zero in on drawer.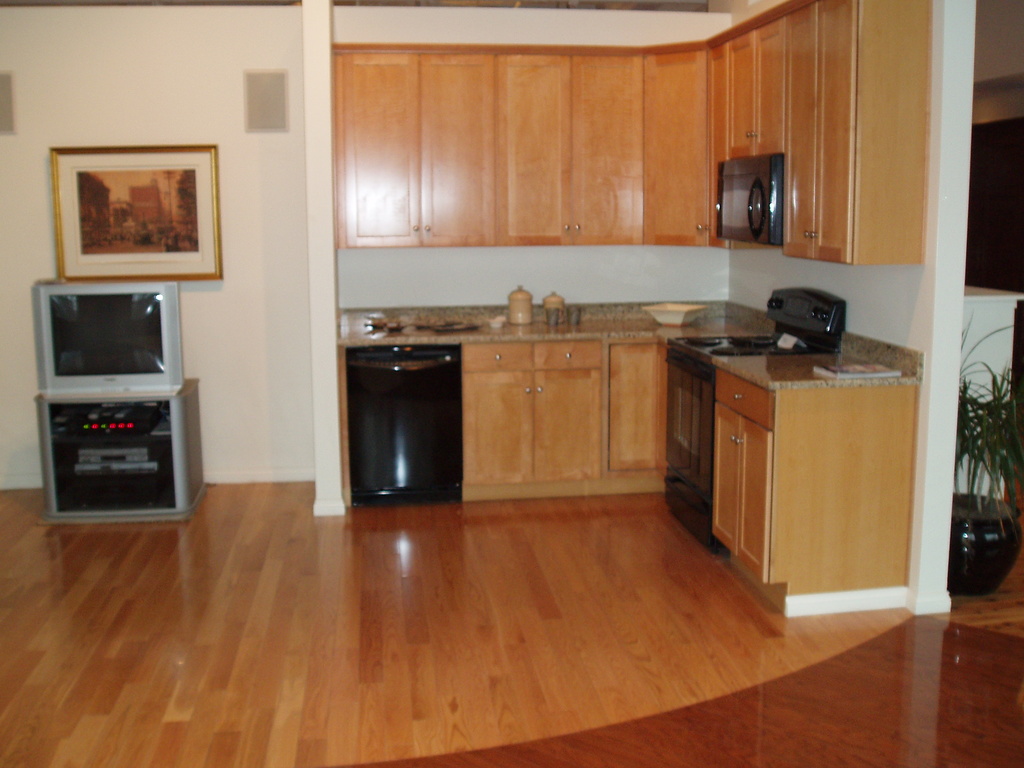
Zeroed in: bbox(715, 367, 772, 426).
